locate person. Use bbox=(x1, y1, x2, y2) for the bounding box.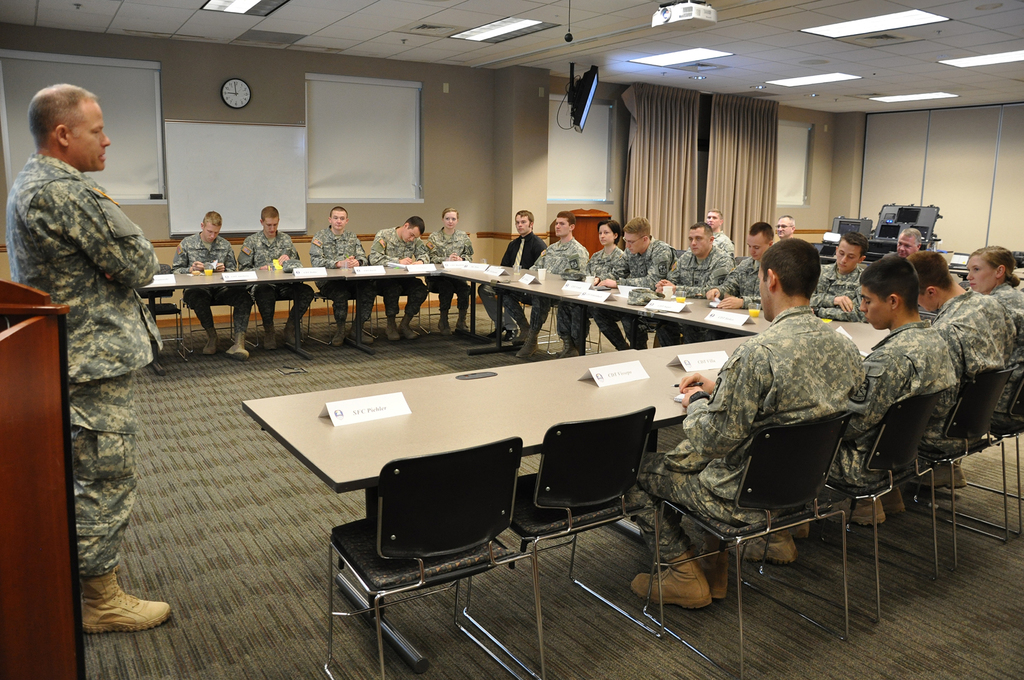
bbox=(244, 203, 308, 349).
